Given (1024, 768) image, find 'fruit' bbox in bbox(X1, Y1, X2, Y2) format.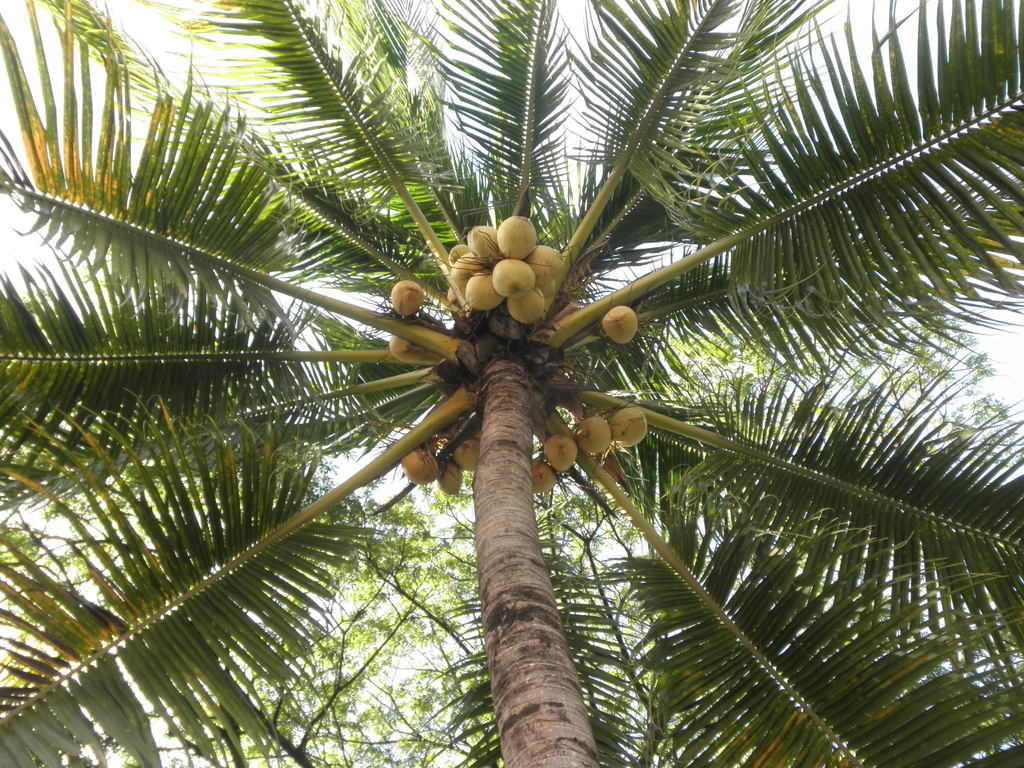
bbox(439, 463, 465, 497).
